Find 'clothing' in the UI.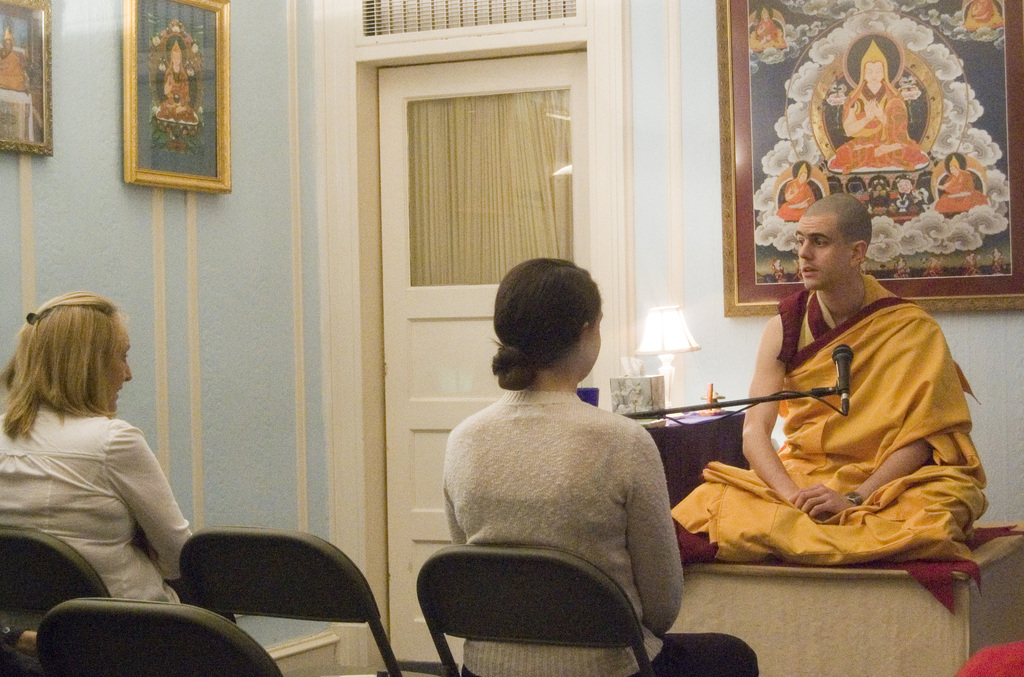
UI element at 778/179/819/220.
